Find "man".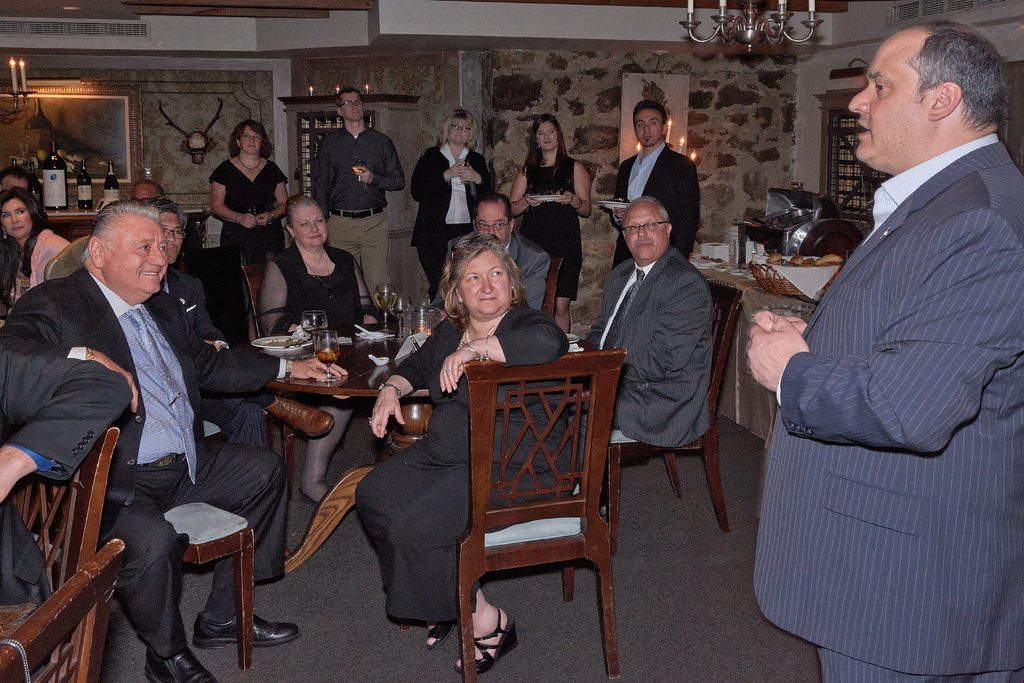
bbox=(125, 183, 164, 201).
